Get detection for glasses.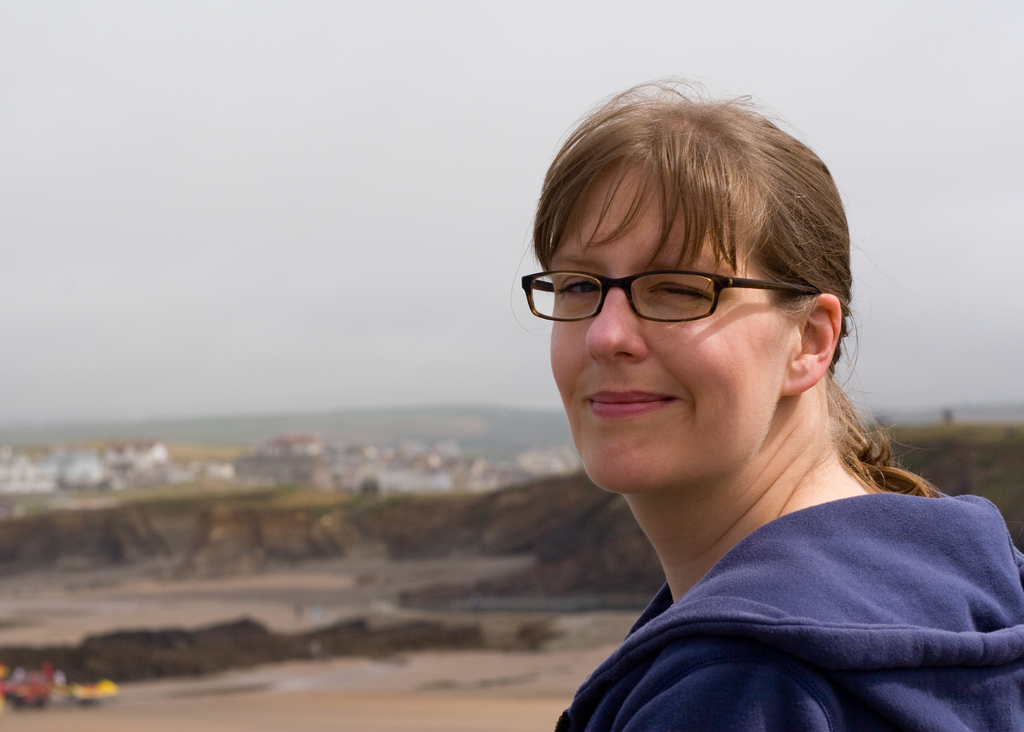
Detection: <bbox>519, 271, 824, 325</bbox>.
